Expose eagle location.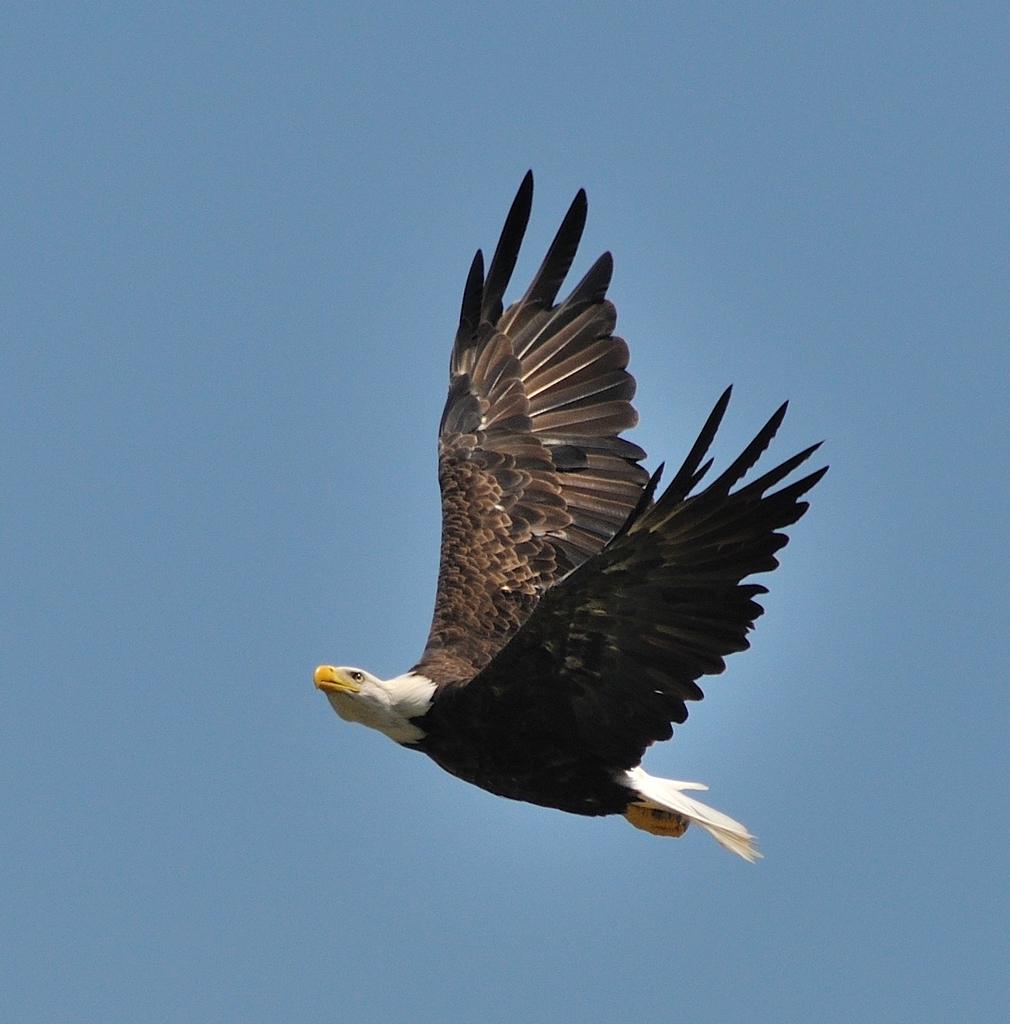
Exposed at [313,163,829,863].
